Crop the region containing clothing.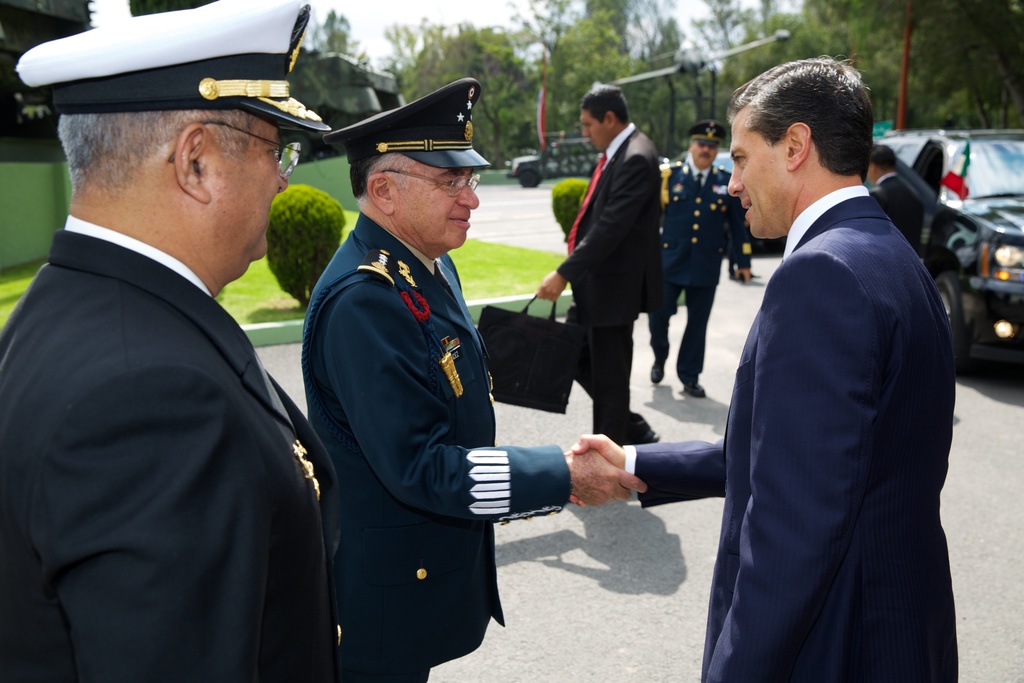
Crop region: (x1=559, y1=123, x2=665, y2=443).
